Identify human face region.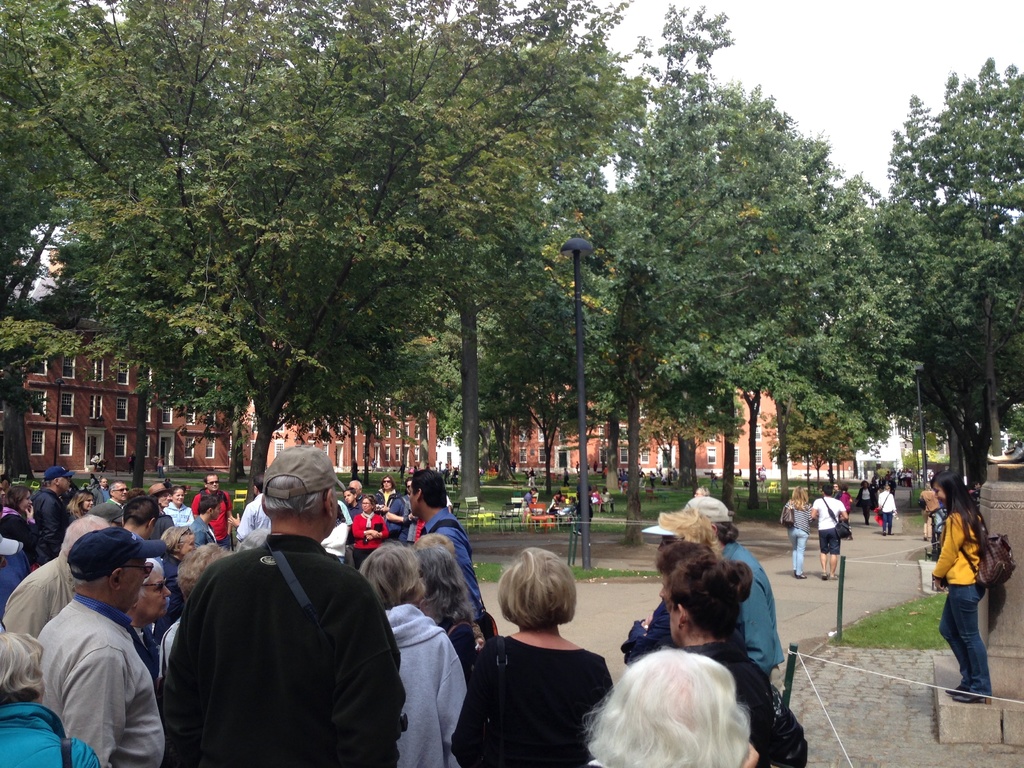
Region: {"x1": 207, "y1": 476, "x2": 218, "y2": 490}.
